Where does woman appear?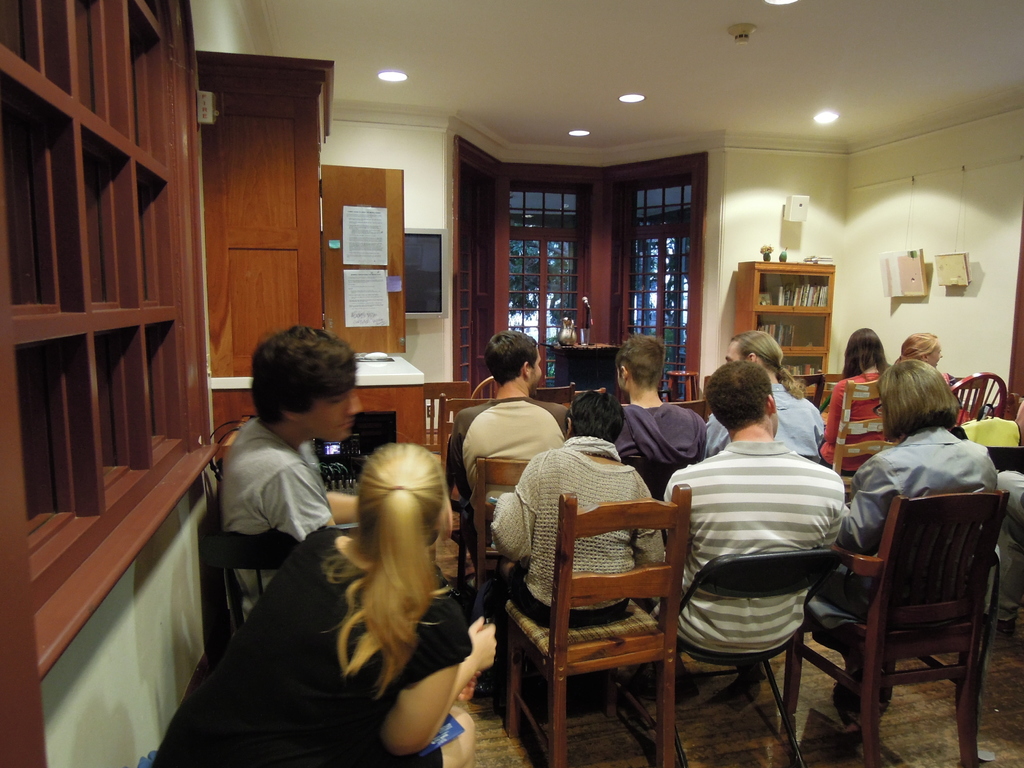
Appears at x1=796 y1=362 x2=1008 y2=723.
